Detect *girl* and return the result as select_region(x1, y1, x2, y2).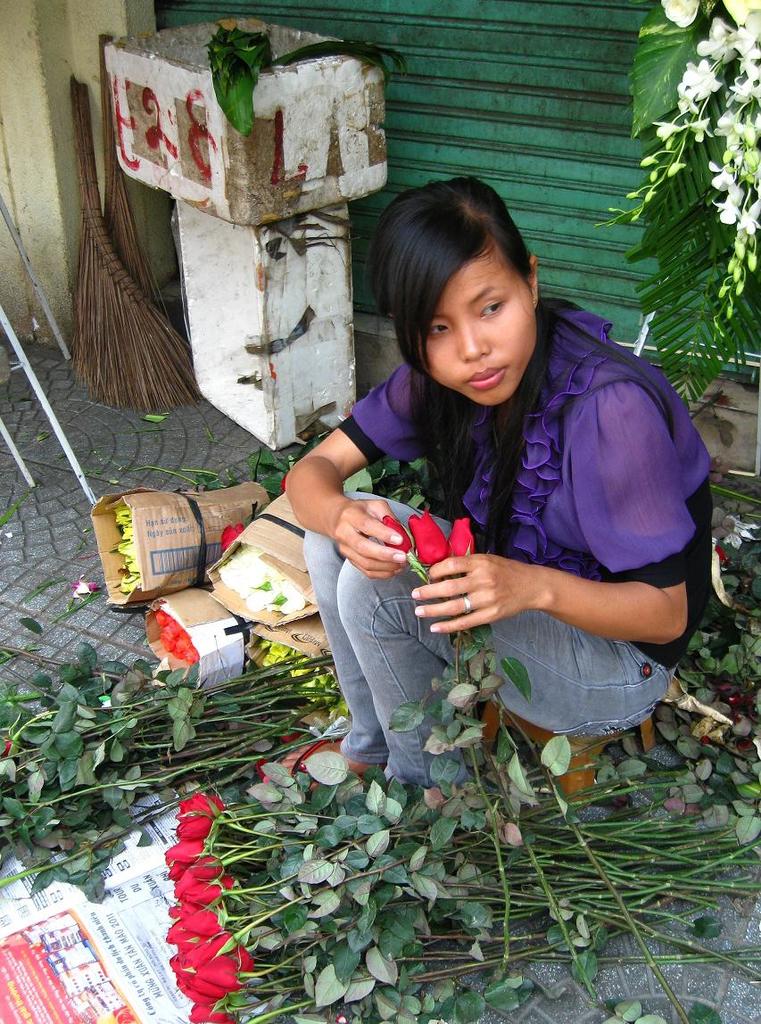
select_region(284, 177, 717, 788).
